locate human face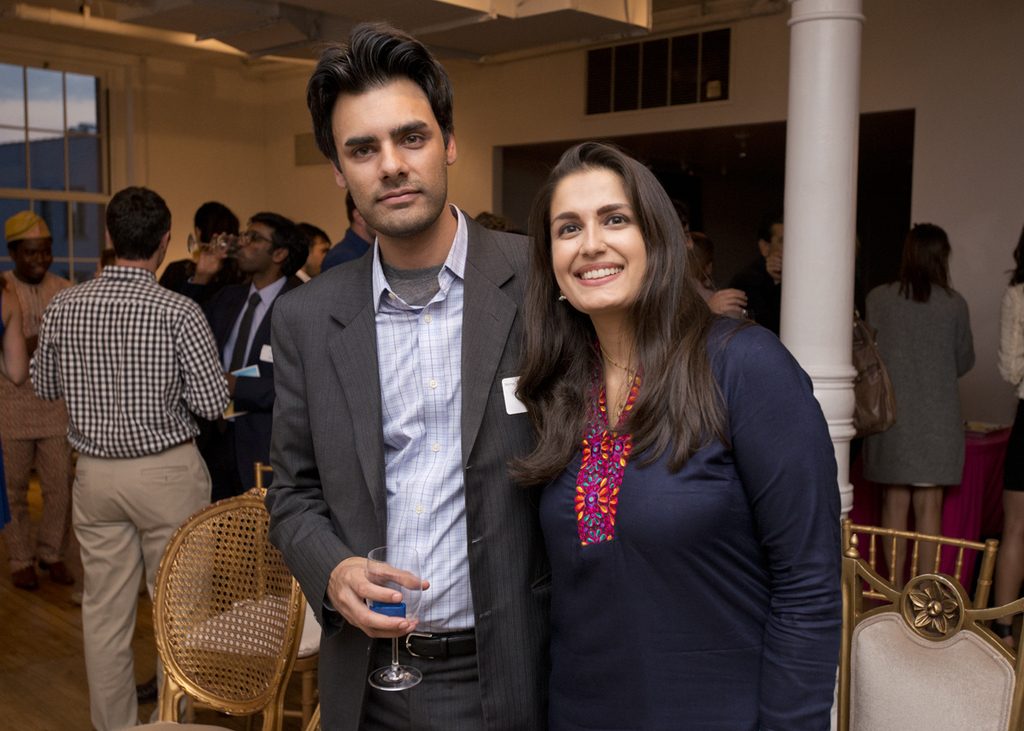
[left=236, top=221, right=271, bottom=271]
